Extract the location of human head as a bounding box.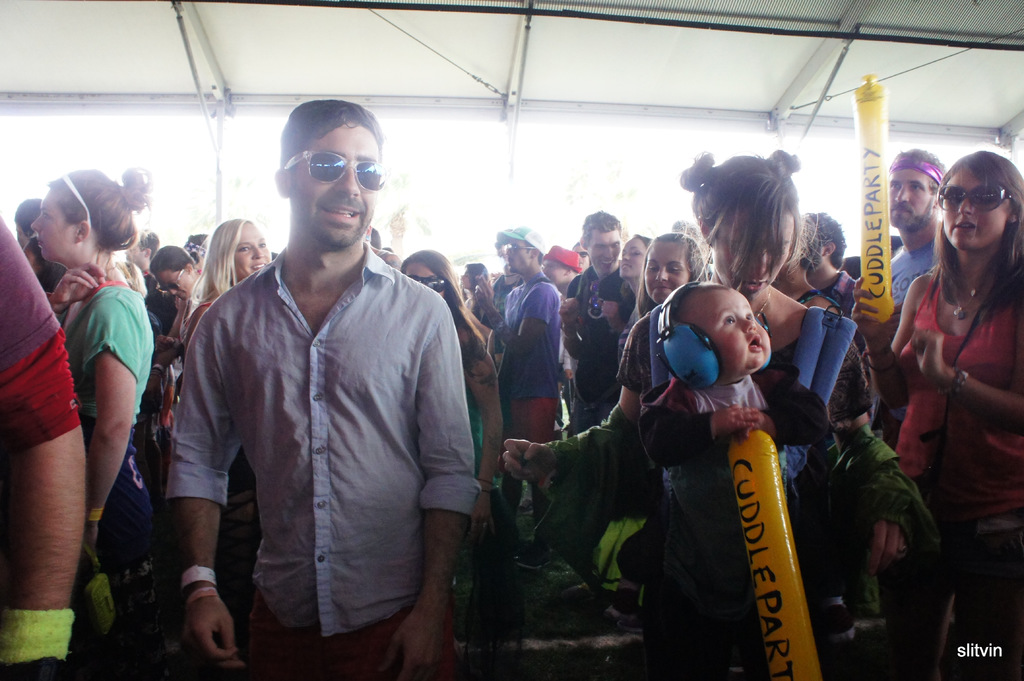
rect(490, 230, 509, 263).
